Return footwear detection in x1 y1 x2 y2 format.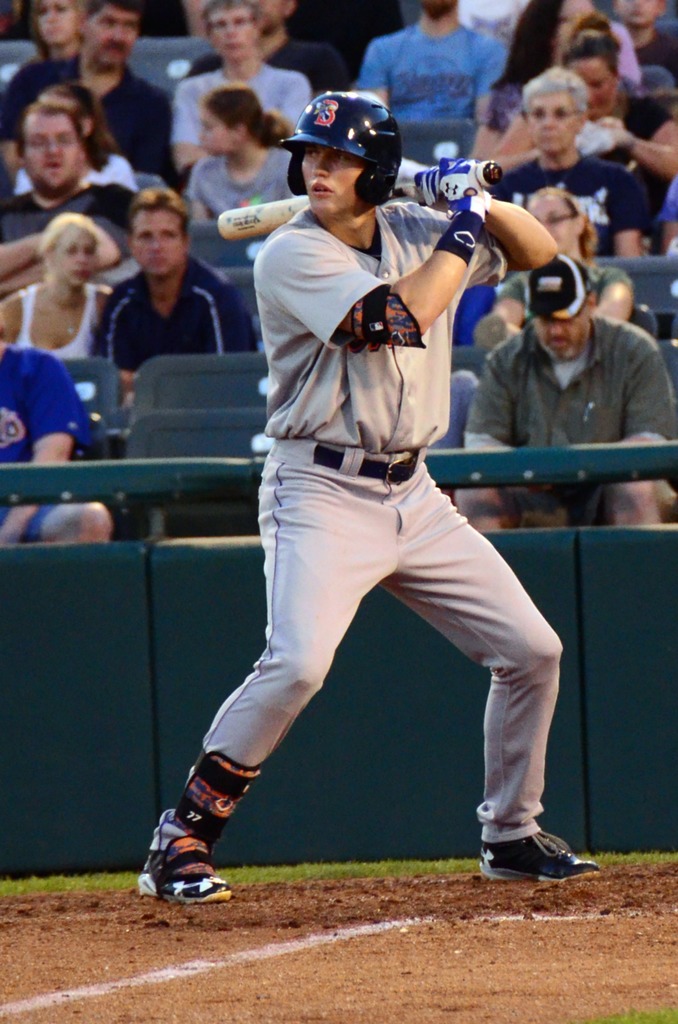
141 745 264 904.
